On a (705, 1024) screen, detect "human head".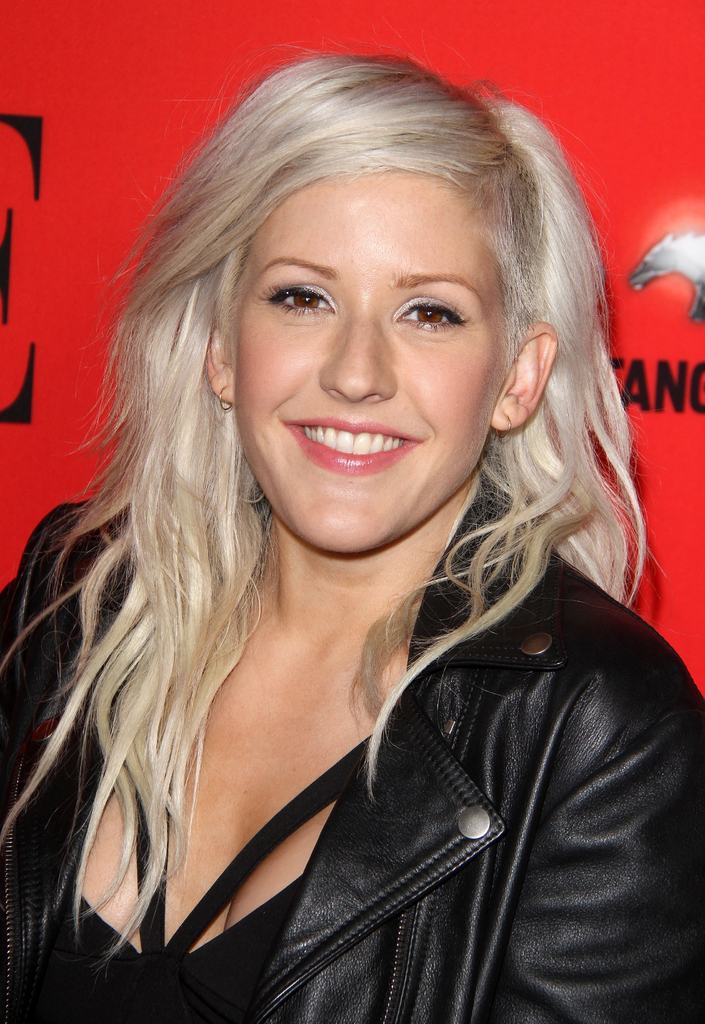
[x1=195, y1=44, x2=559, y2=564].
